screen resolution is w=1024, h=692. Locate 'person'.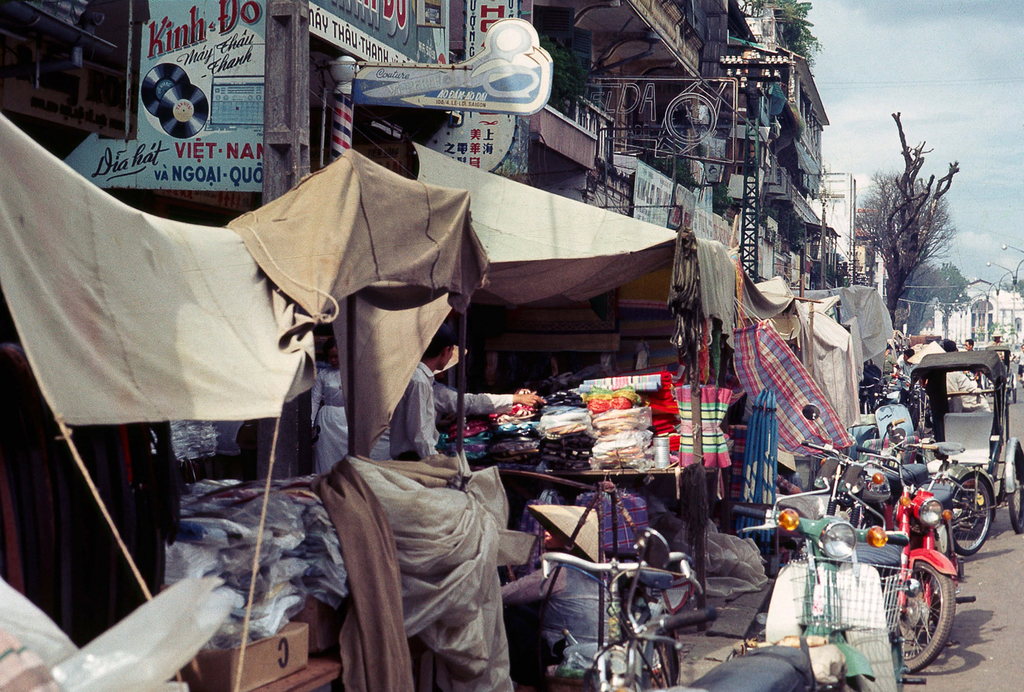
963 335 982 390.
